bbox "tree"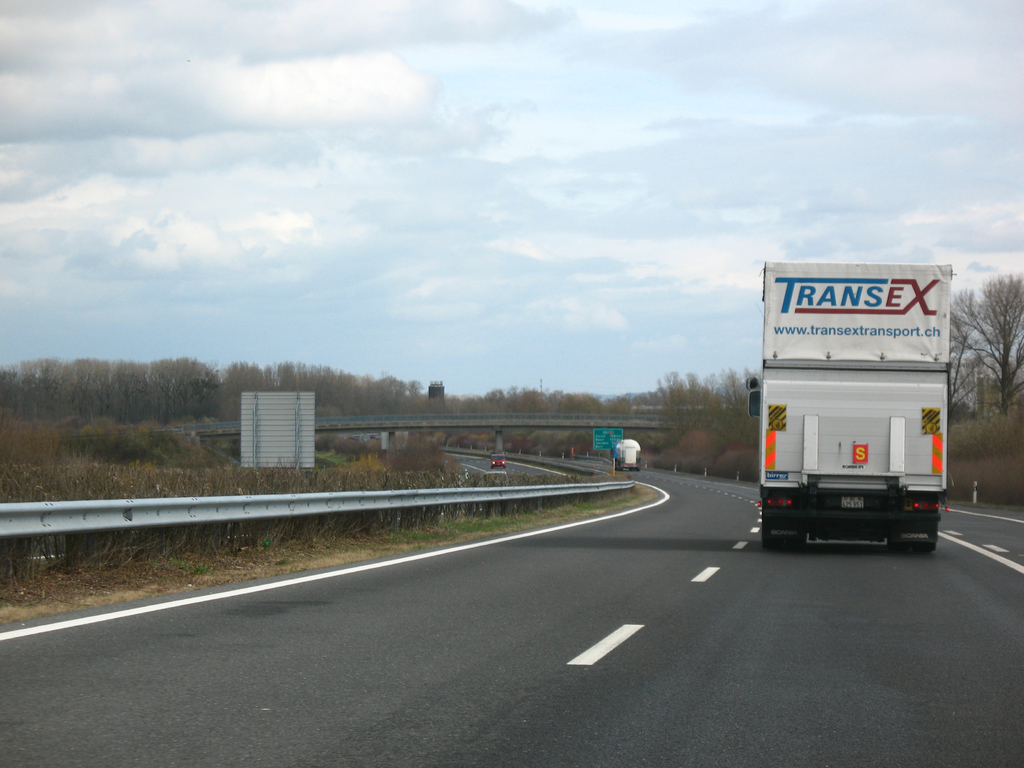
<box>372,371,404,412</box>
